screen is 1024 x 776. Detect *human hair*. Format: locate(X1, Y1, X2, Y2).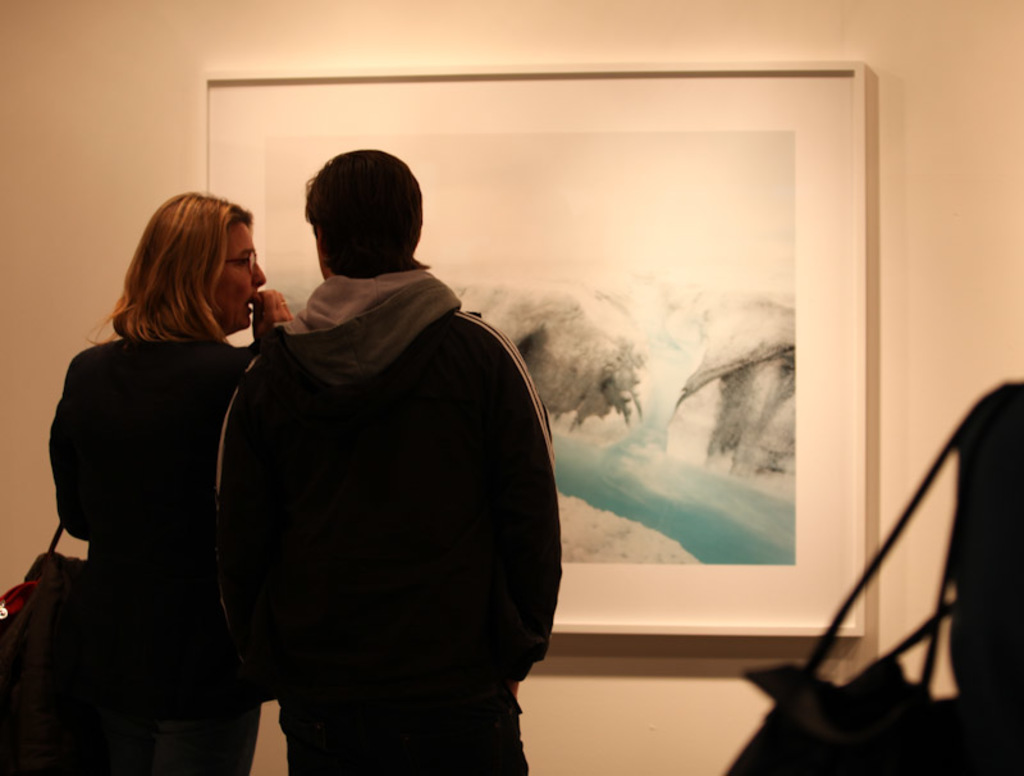
locate(288, 143, 424, 282).
